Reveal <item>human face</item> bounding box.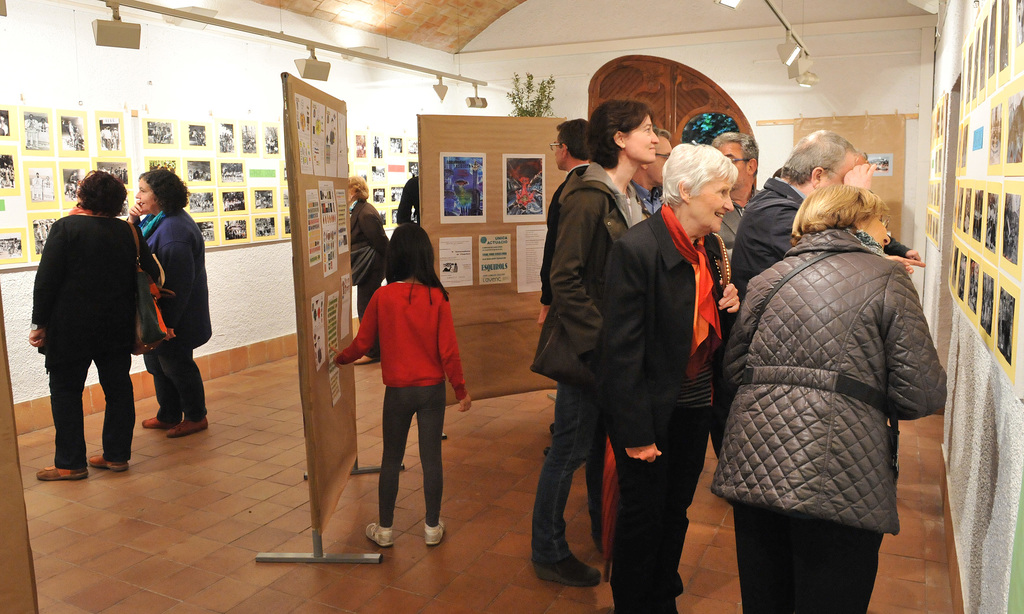
Revealed: BBox(136, 179, 154, 215).
